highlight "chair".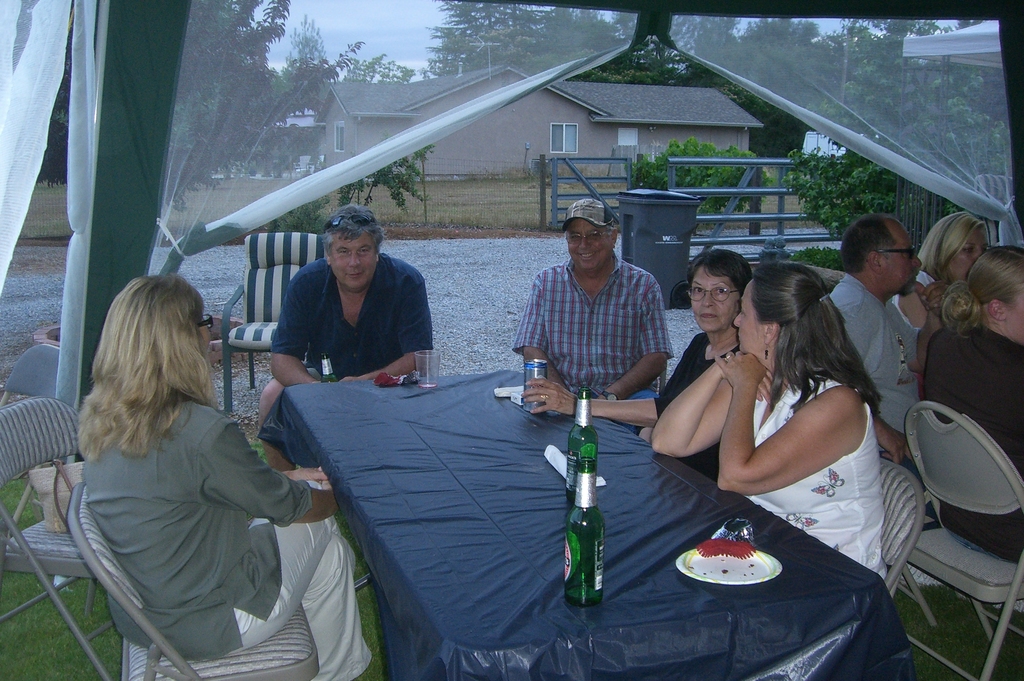
Highlighted region: 877:459:924:599.
